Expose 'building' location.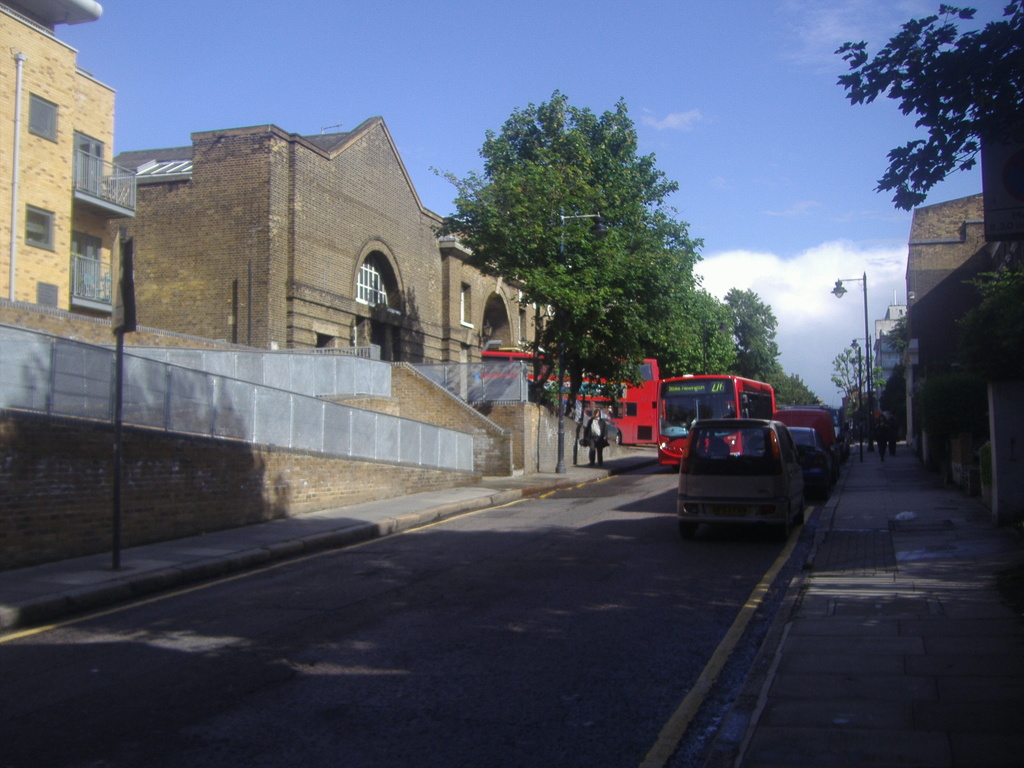
Exposed at {"x1": 113, "y1": 122, "x2": 554, "y2": 365}.
